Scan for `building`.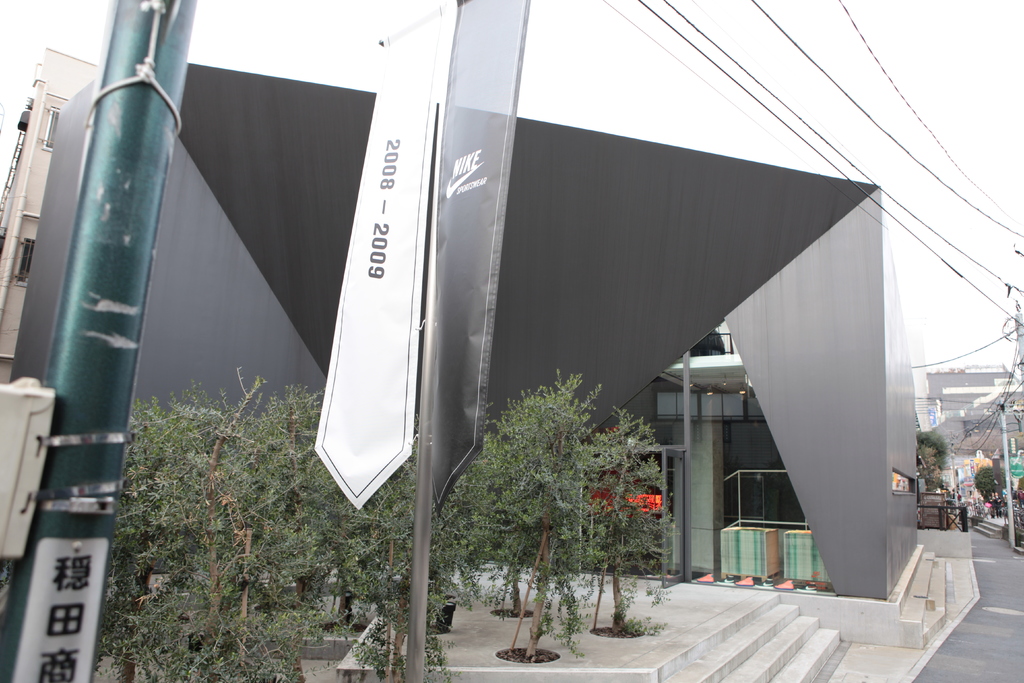
Scan result: 0:47:98:383.
